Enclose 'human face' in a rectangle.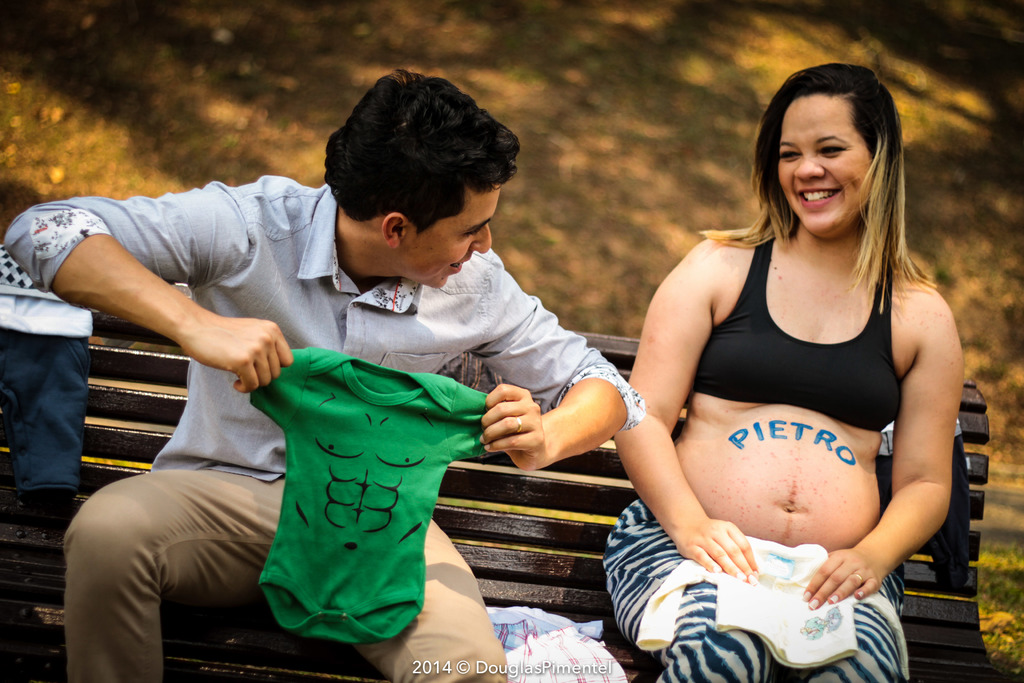
{"x1": 783, "y1": 90, "x2": 874, "y2": 233}.
